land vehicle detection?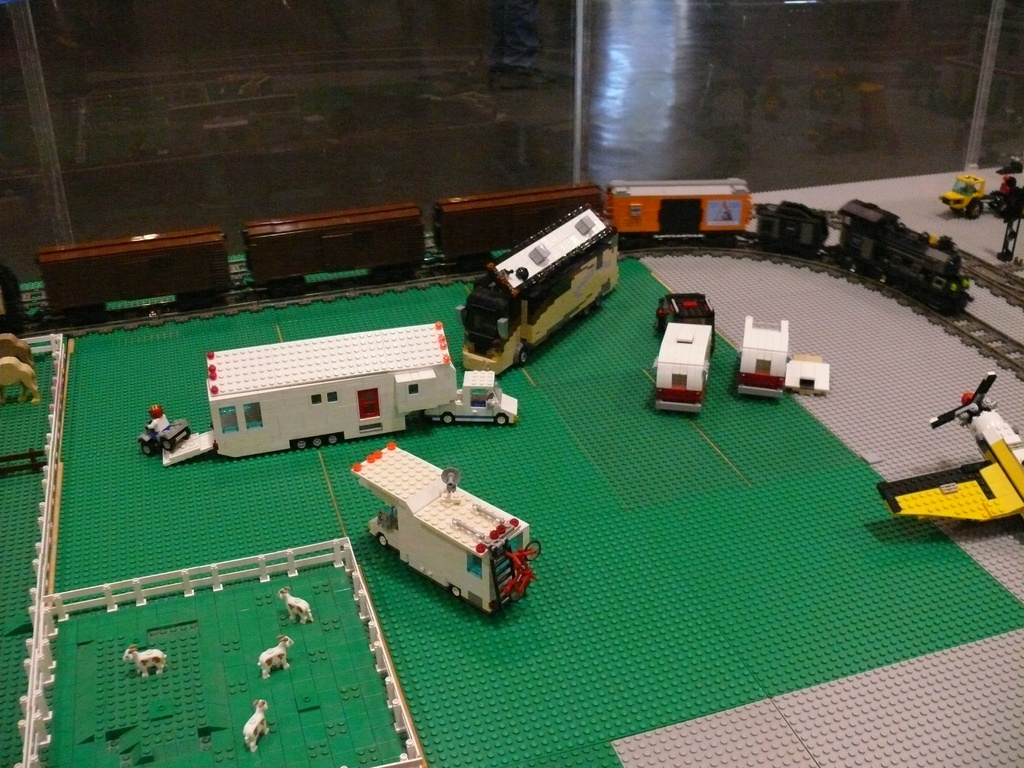
[x1=449, y1=207, x2=618, y2=375]
